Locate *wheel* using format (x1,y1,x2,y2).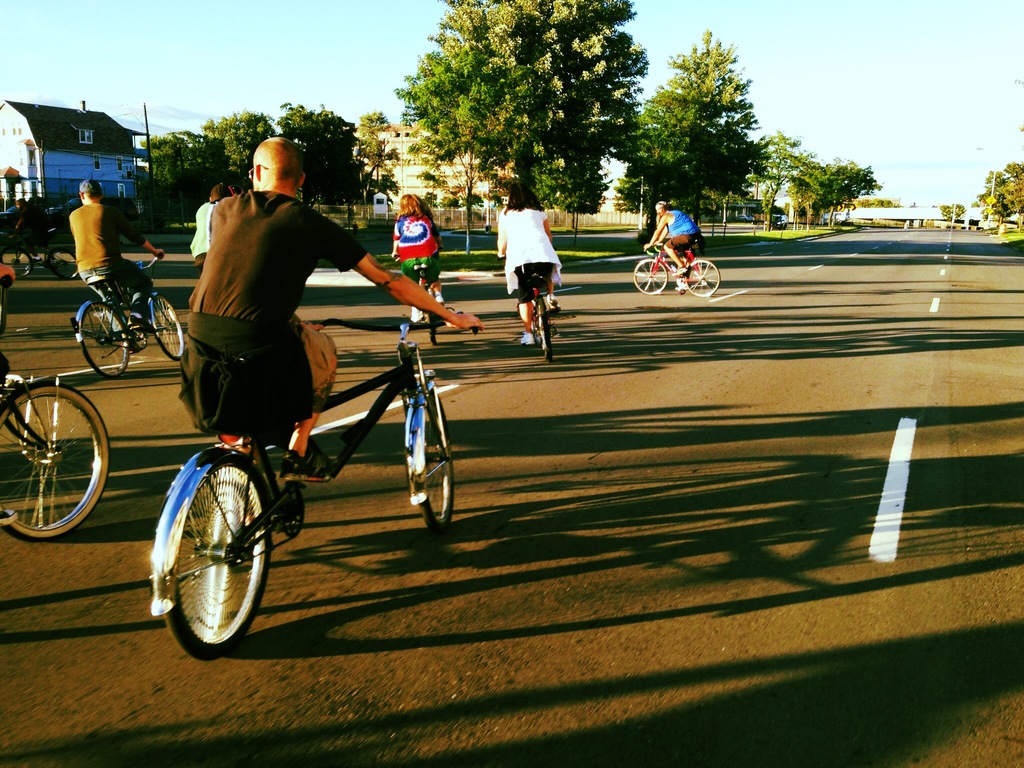
(150,294,183,360).
